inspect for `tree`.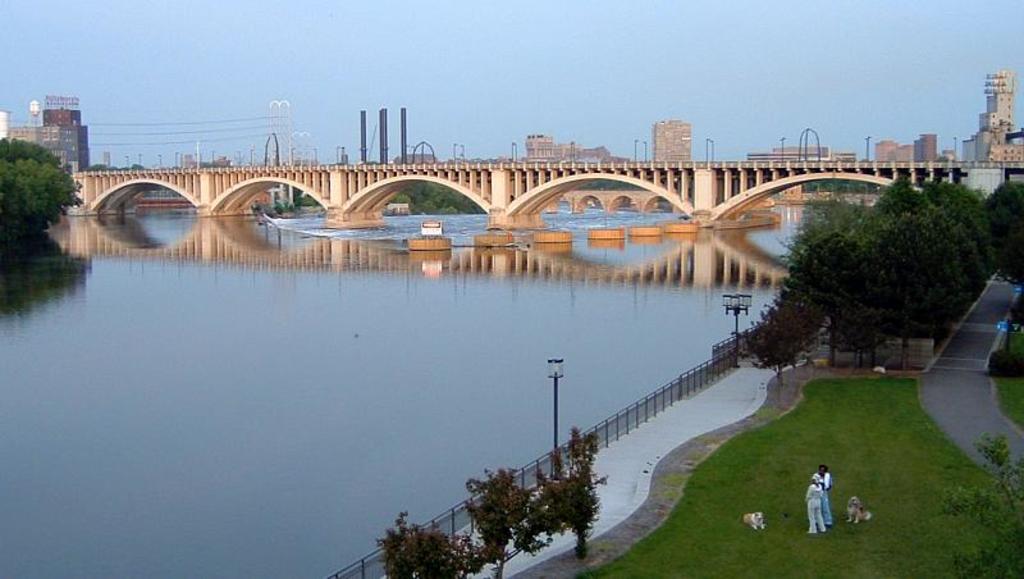
Inspection: Rect(972, 179, 1023, 323).
